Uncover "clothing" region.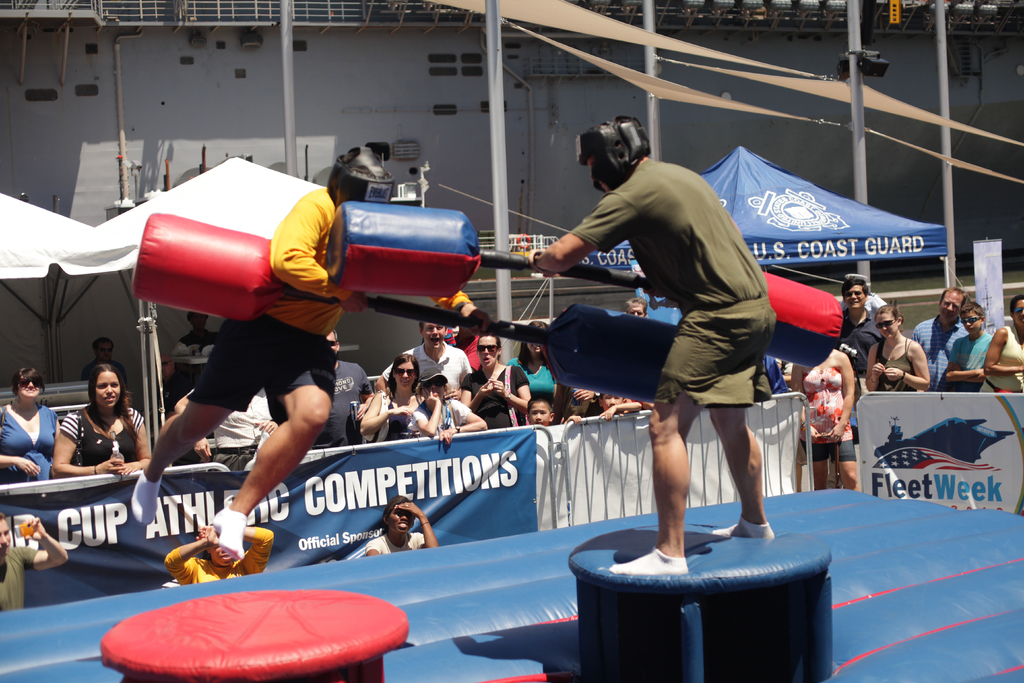
Uncovered: Rect(809, 431, 850, 464).
